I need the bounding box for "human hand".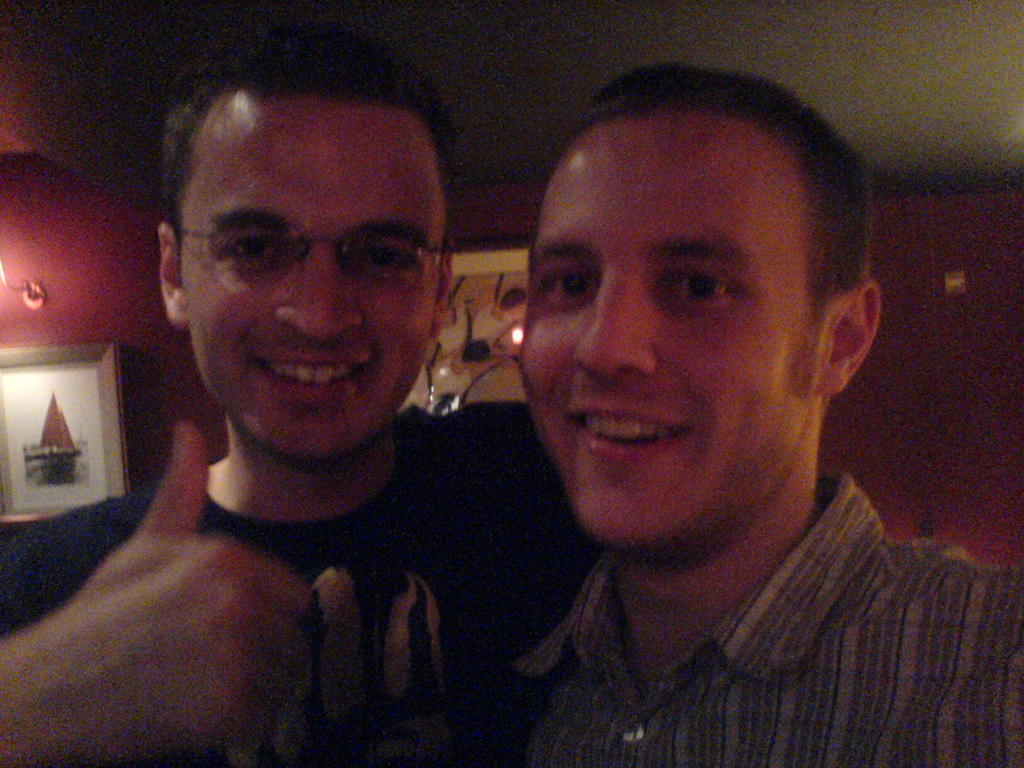
Here it is: (x1=61, y1=416, x2=317, y2=767).
